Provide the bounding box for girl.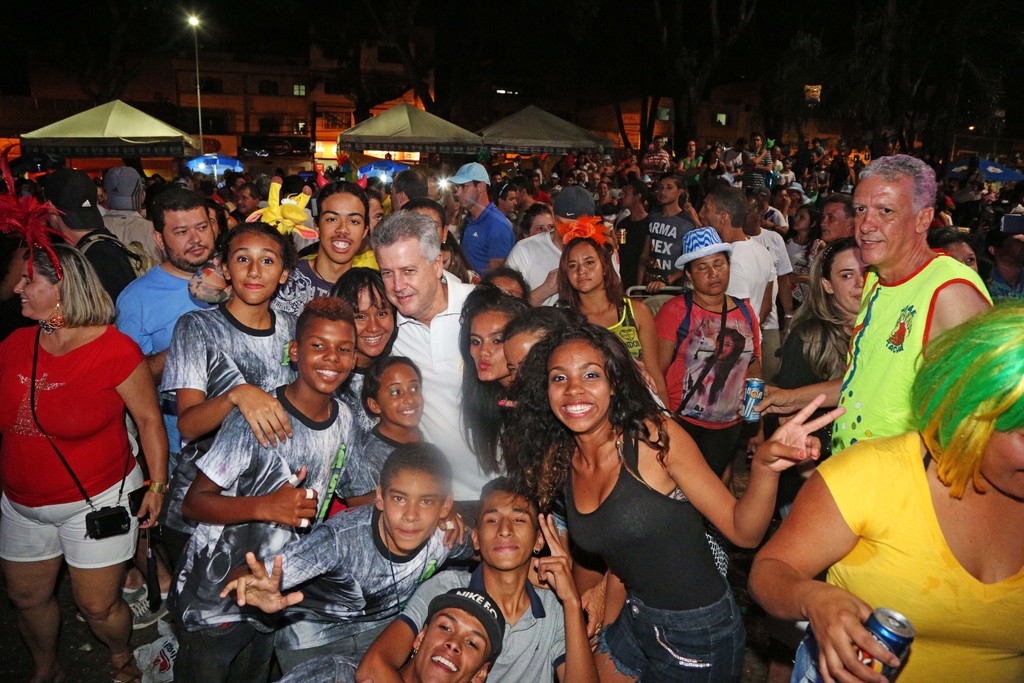
x1=0, y1=242, x2=168, y2=677.
